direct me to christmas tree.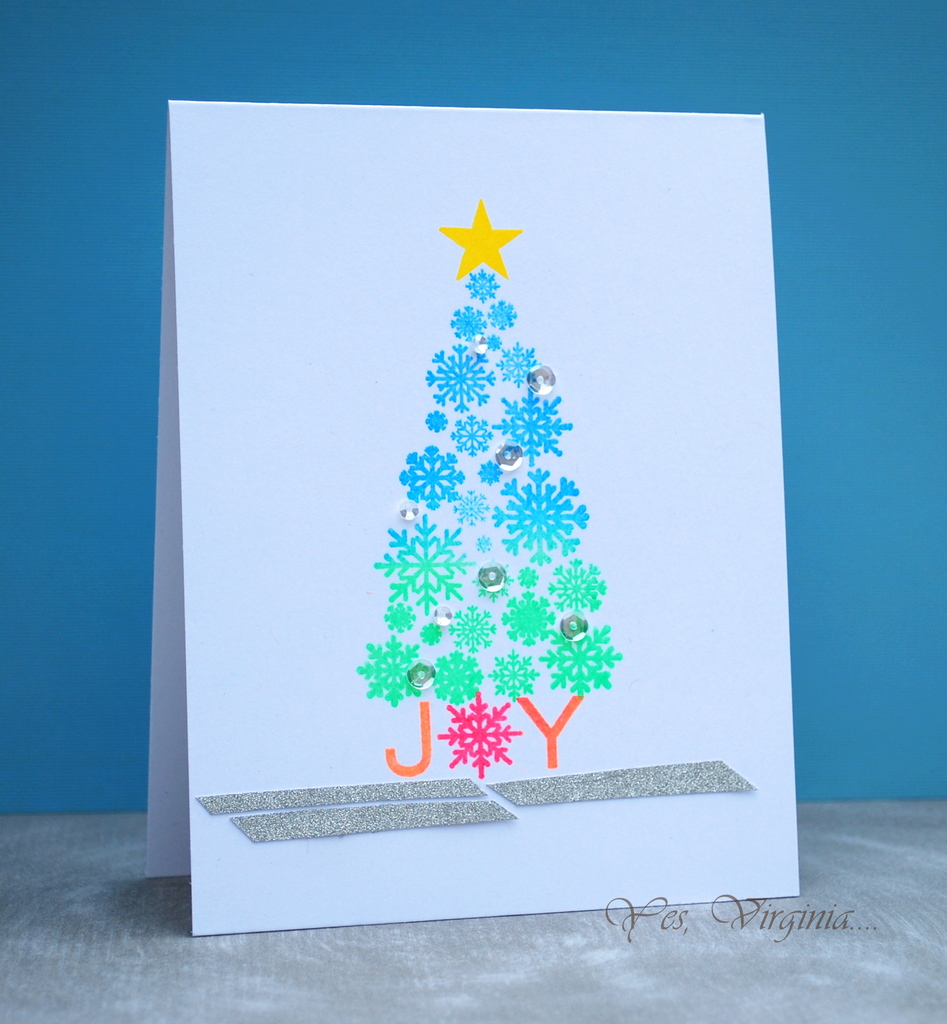
Direction: {"left": 356, "top": 188, "right": 629, "bottom": 779}.
